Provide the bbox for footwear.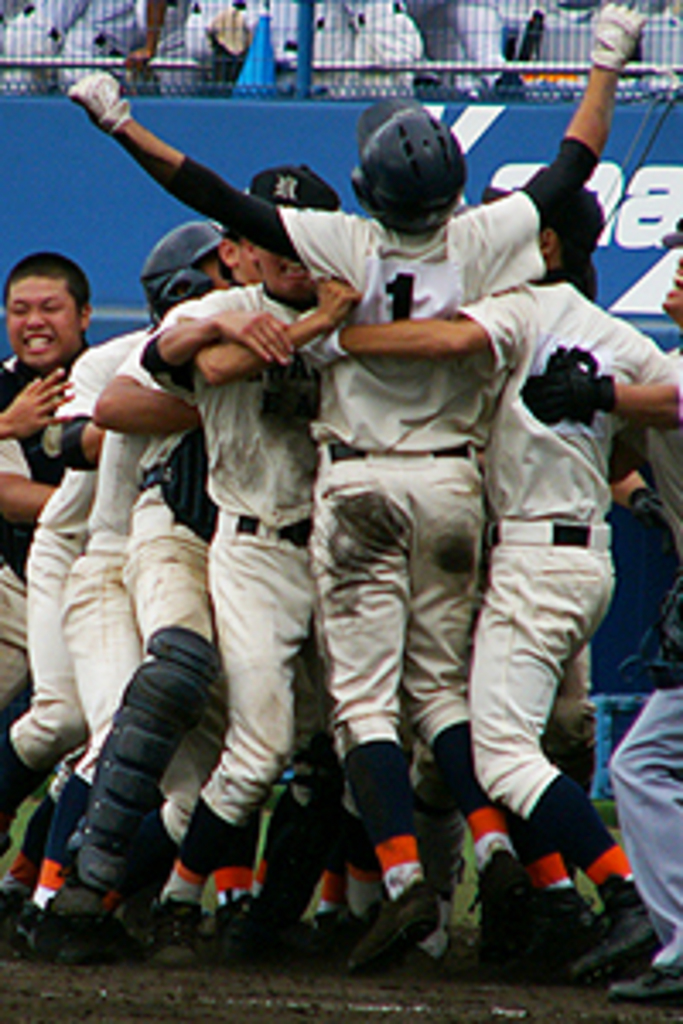
<region>608, 966, 680, 1010</region>.
